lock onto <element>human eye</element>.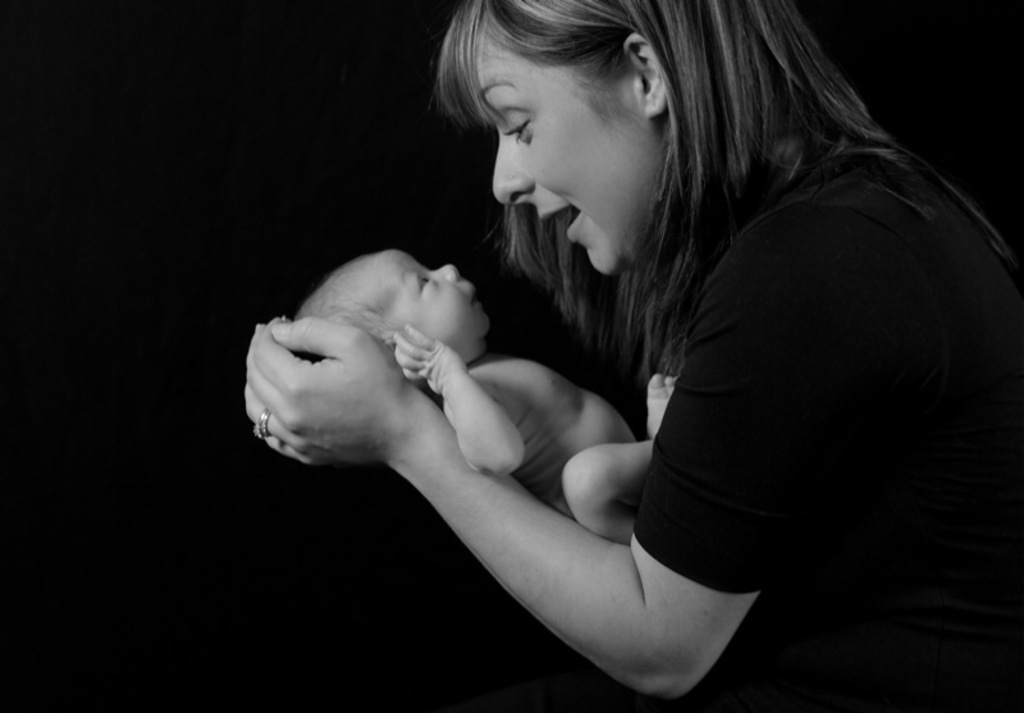
Locked: [503, 106, 532, 143].
